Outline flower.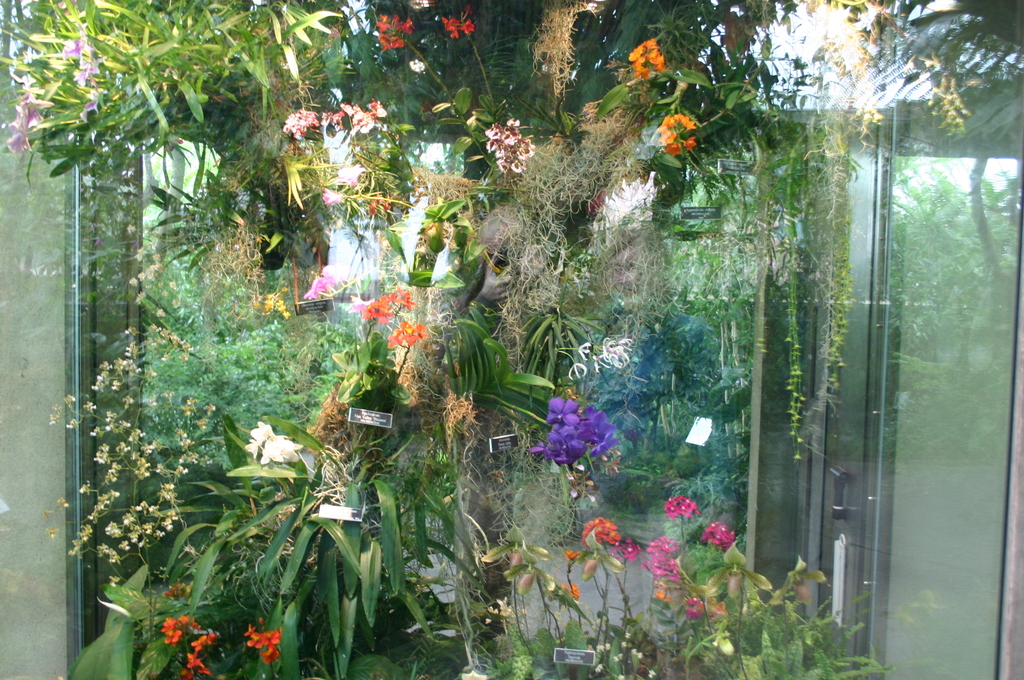
Outline: 300,271,335,298.
